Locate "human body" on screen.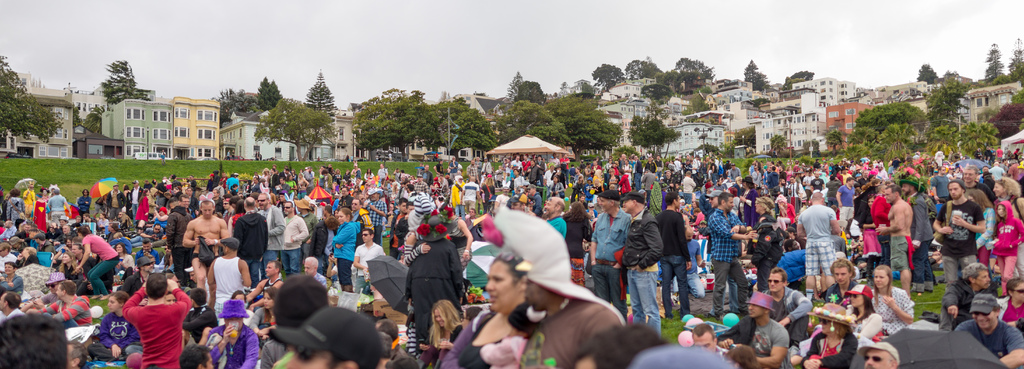
On screen at detection(465, 161, 477, 179).
